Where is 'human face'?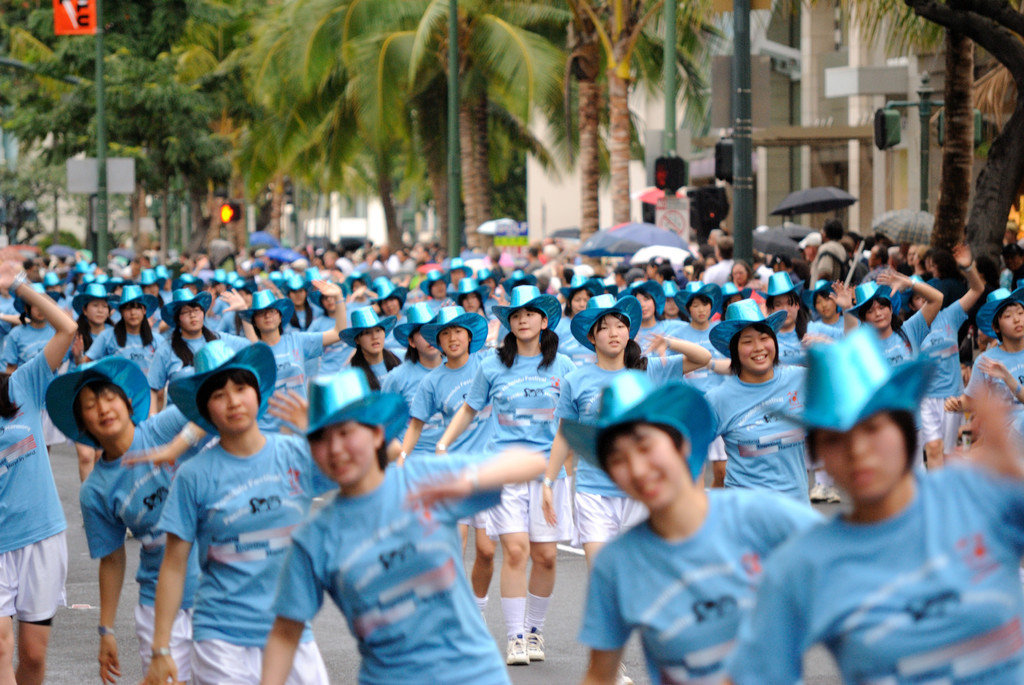
732:263:747:285.
